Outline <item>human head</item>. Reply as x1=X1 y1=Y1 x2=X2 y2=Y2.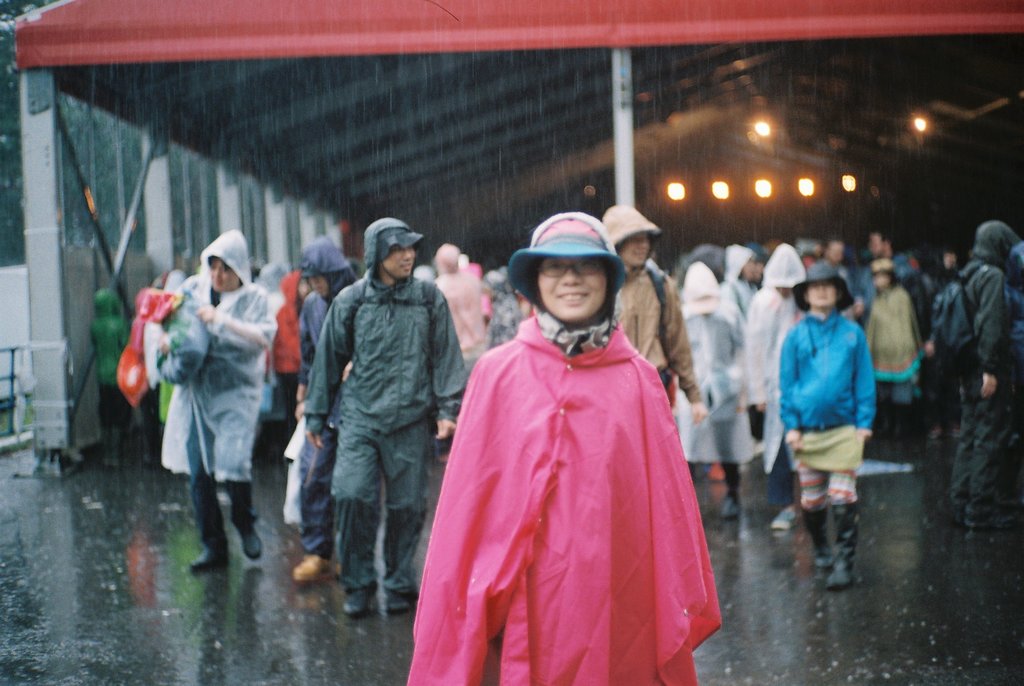
x1=158 y1=270 x2=186 y2=297.
